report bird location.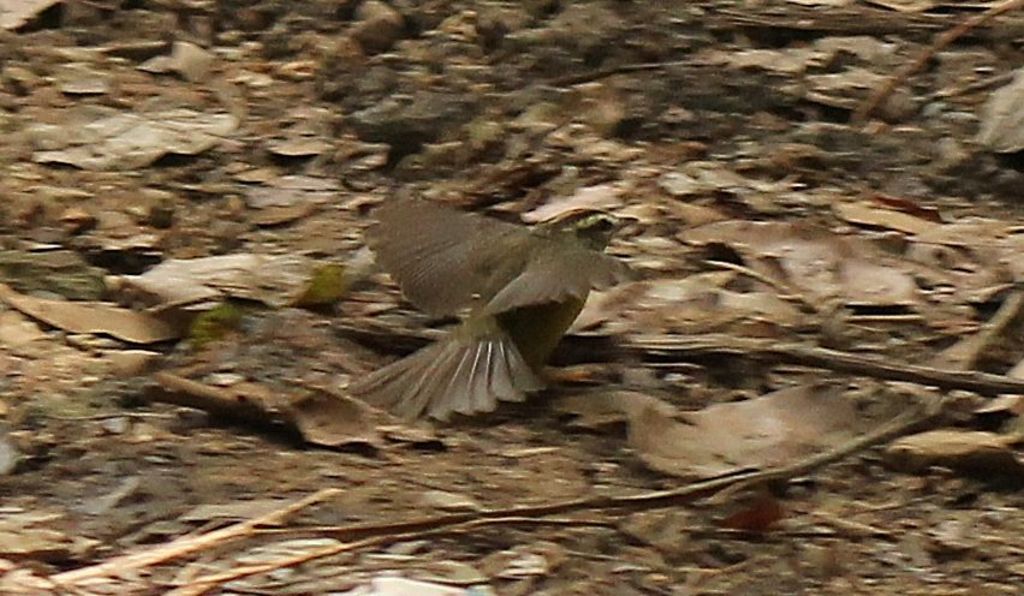
Report: select_region(334, 177, 620, 418).
